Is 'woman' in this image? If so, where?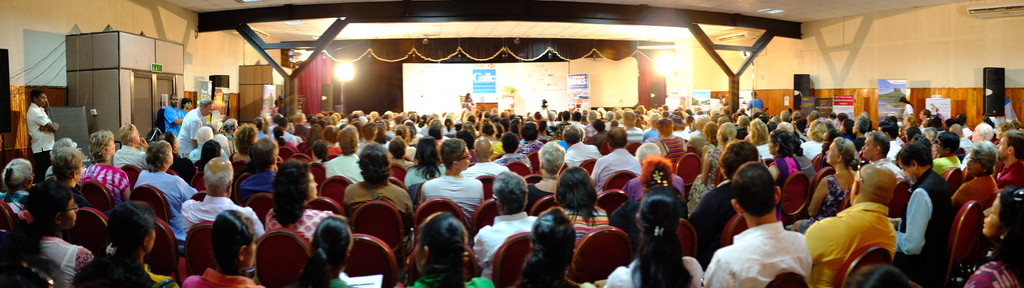
Yes, at (264,161,339,241).
